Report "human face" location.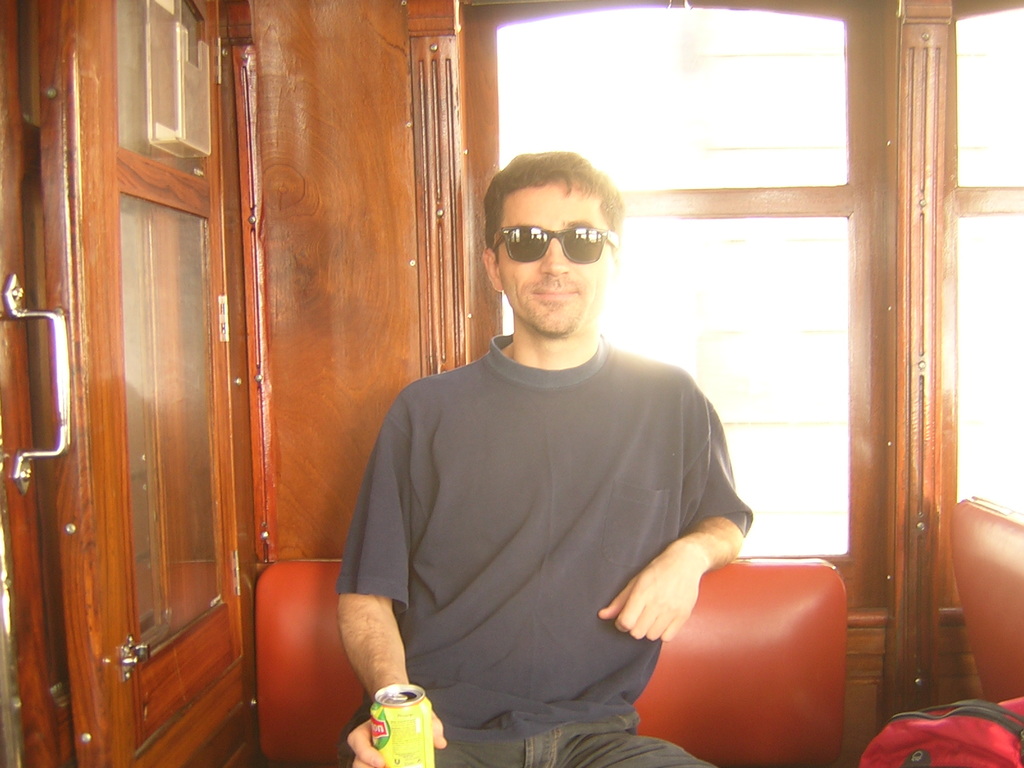
Report: {"x1": 498, "y1": 172, "x2": 611, "y2": 339}.
